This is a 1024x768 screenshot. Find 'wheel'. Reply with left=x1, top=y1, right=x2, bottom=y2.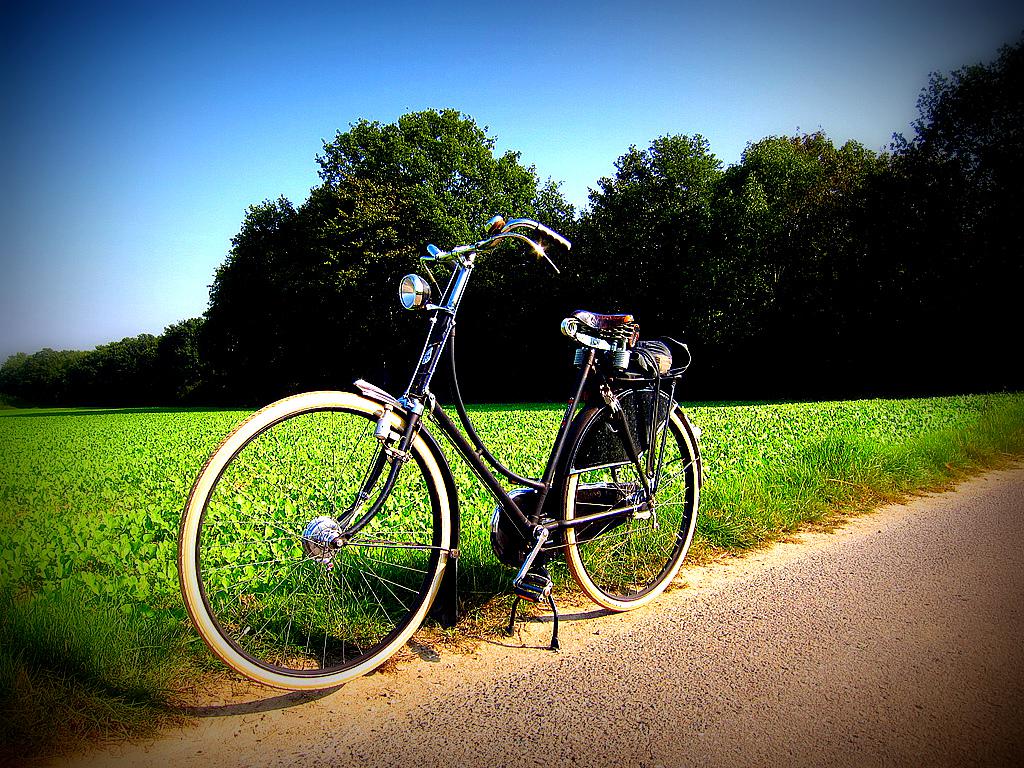
left=562, top=399, right=700, bottom=610.
